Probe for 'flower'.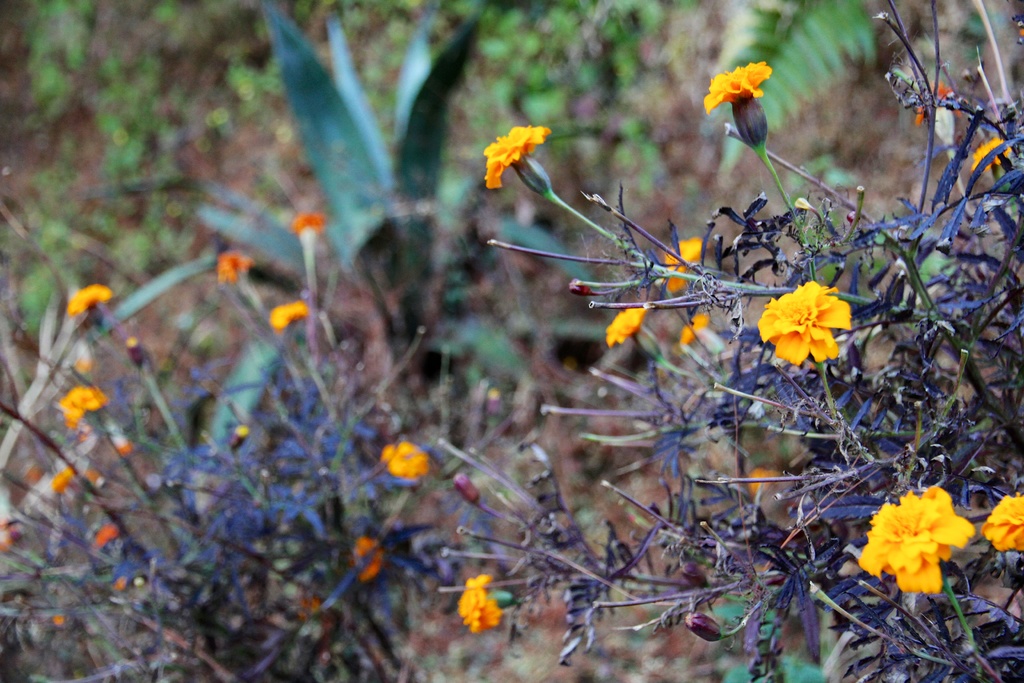
Probe result: select_region(701, 62, 772, 111).
